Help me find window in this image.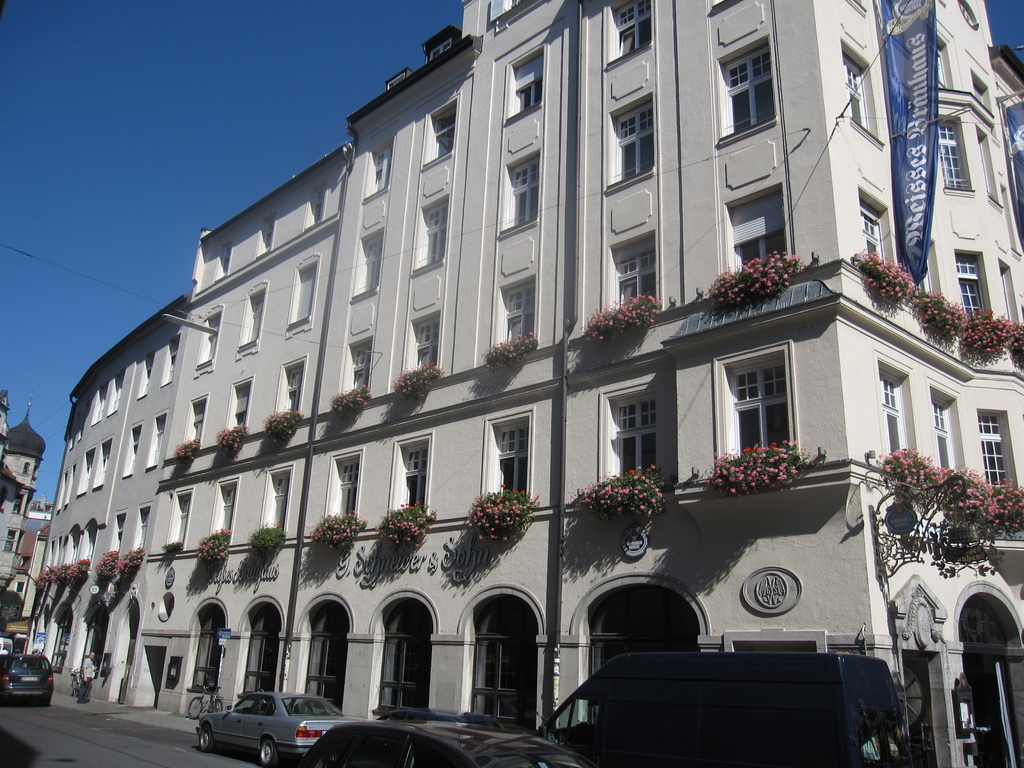
Found it: pyautogui.locateOnScreen(347, 338, 378, 412).
